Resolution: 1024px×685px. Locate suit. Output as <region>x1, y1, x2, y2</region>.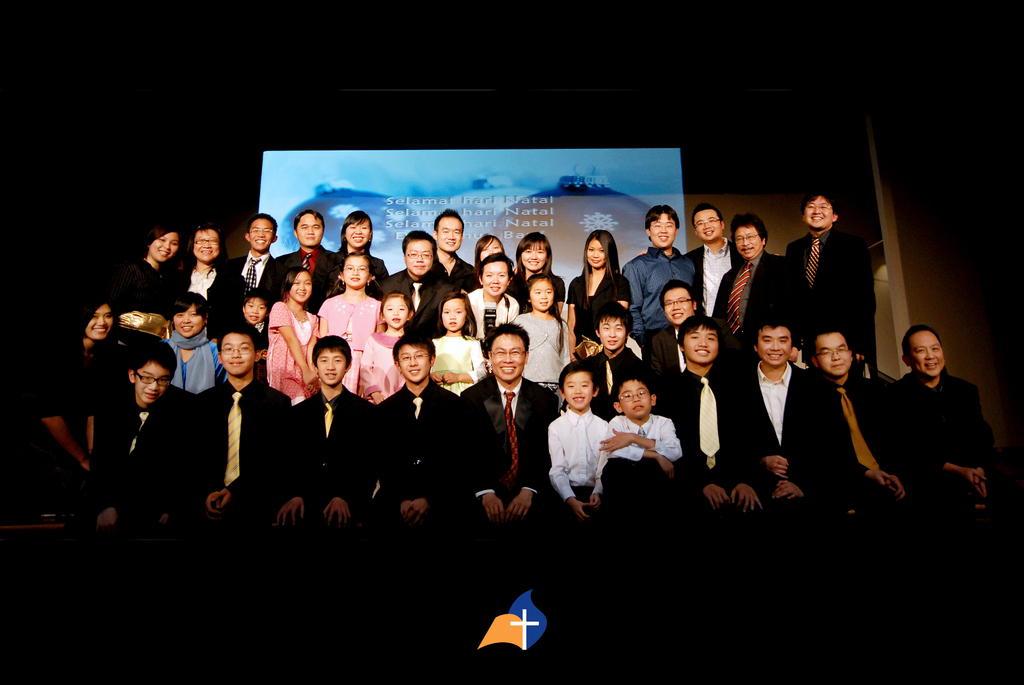
<region>51, 399, 184, 555</region>.
